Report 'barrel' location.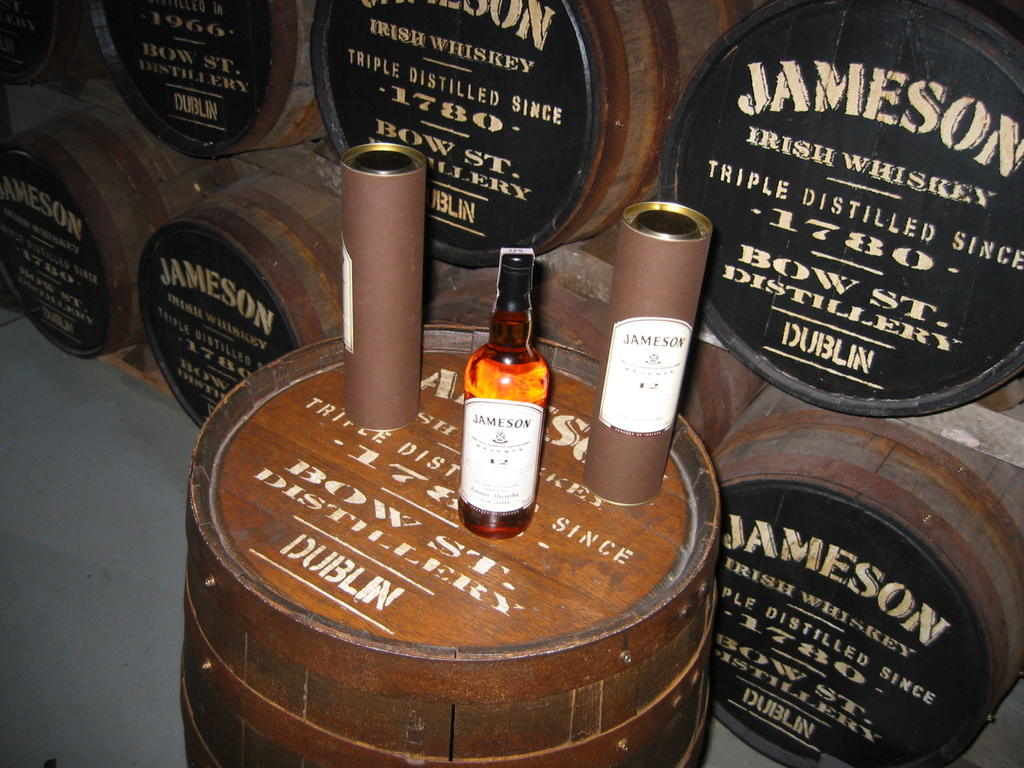
Report: (x1=86, y1=0, x2=321, y2=152).
